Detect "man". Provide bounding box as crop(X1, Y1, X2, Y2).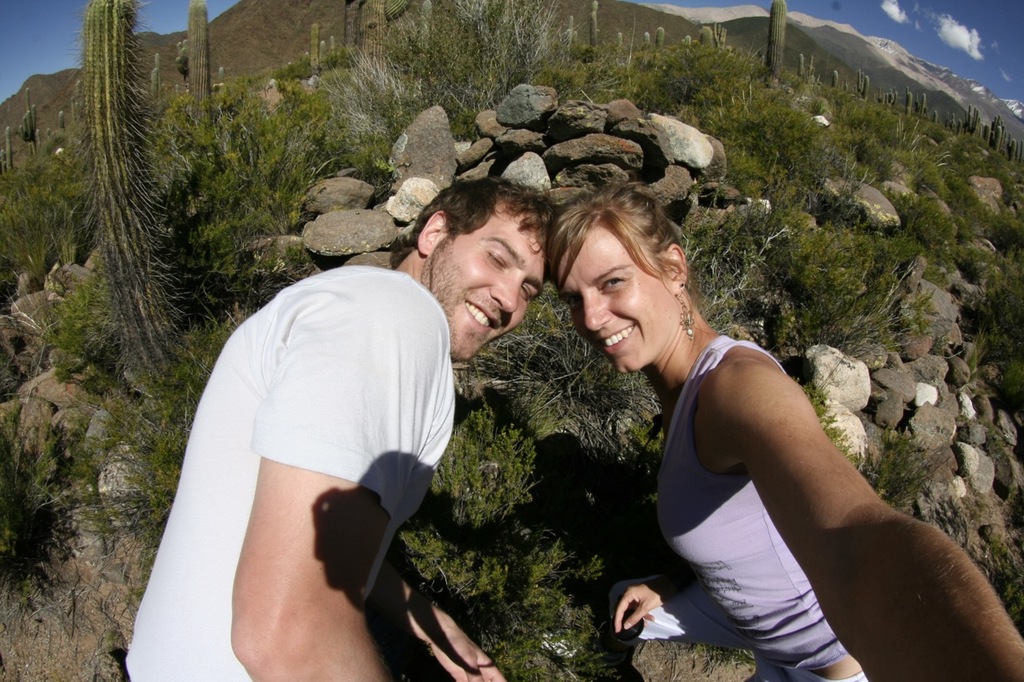
crop(104, 200, 518, 674).
